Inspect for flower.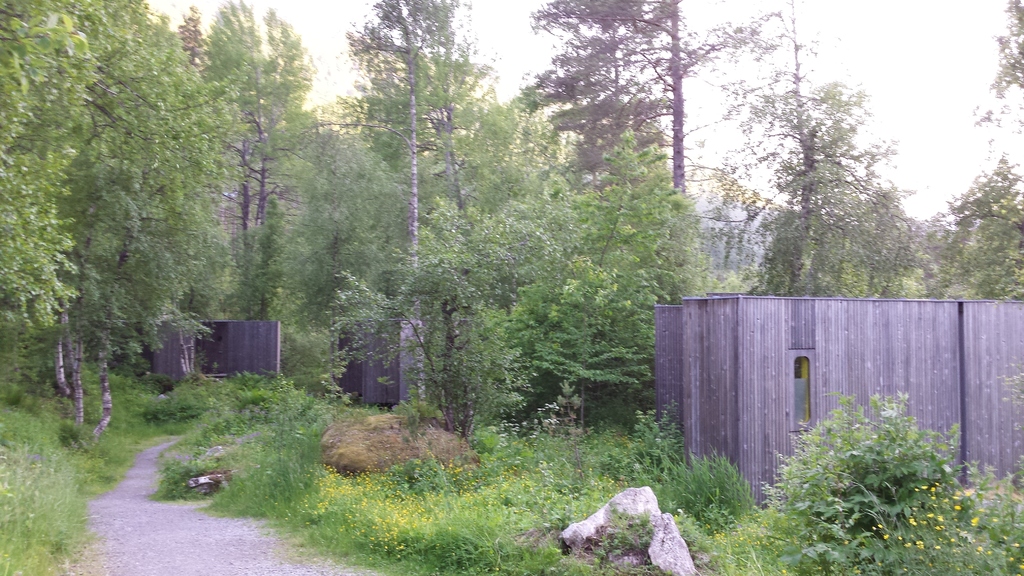
Inspection: 976,543,986,554.
